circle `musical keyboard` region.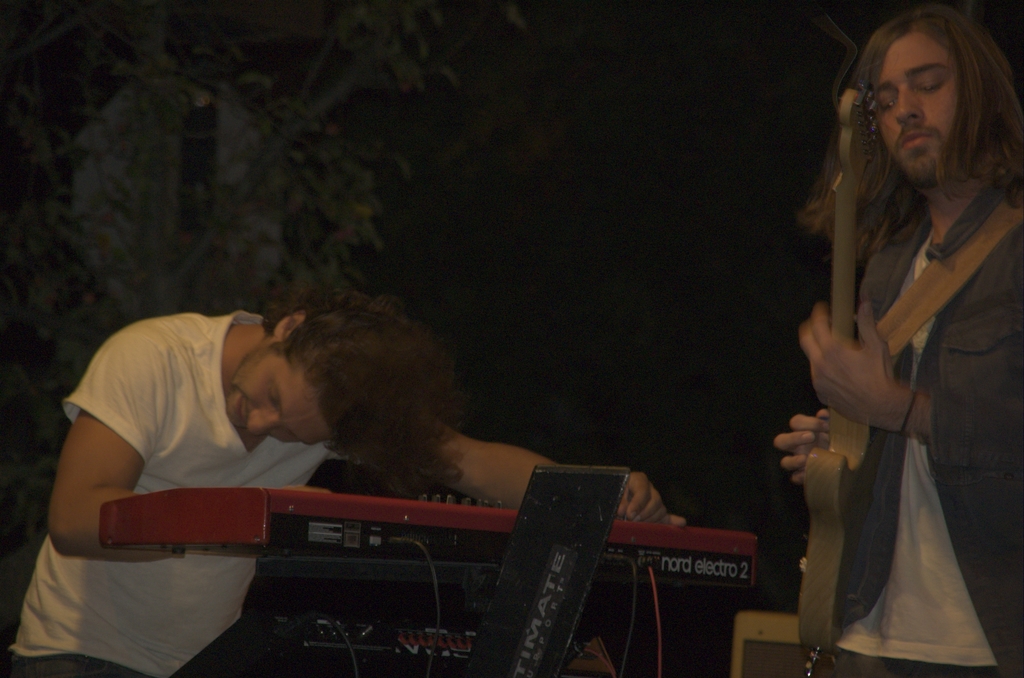
Region: BBox(218, 471, 800, 672).
